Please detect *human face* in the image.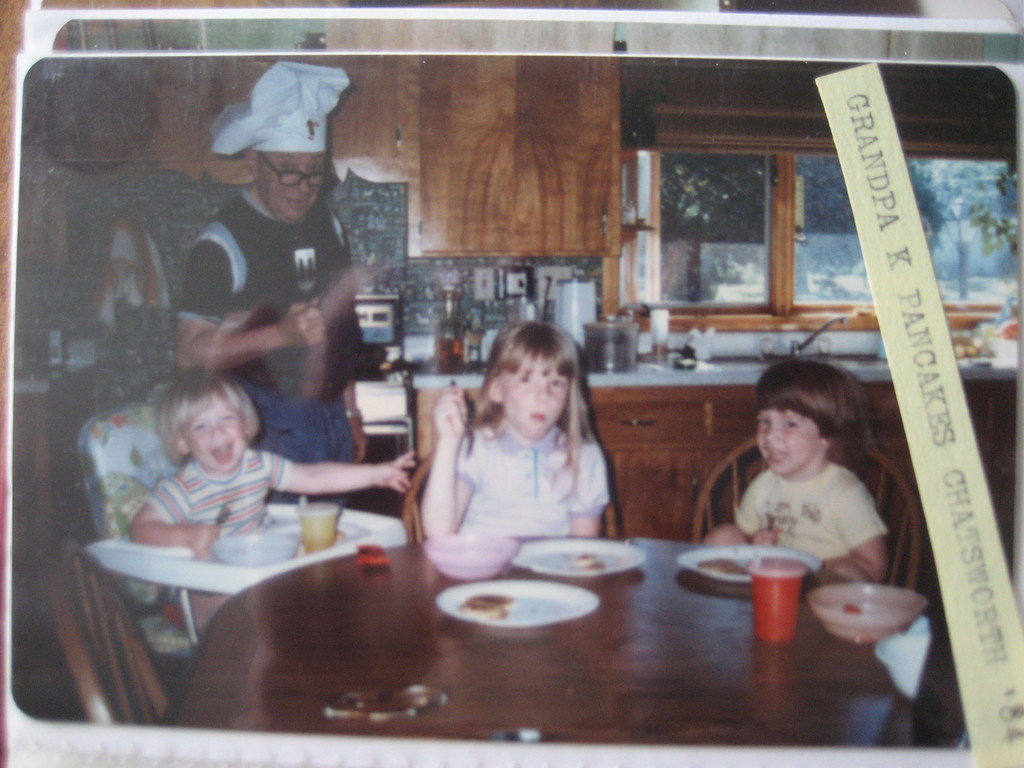
[x1=500, y1=368, x2=577, y2=440].
